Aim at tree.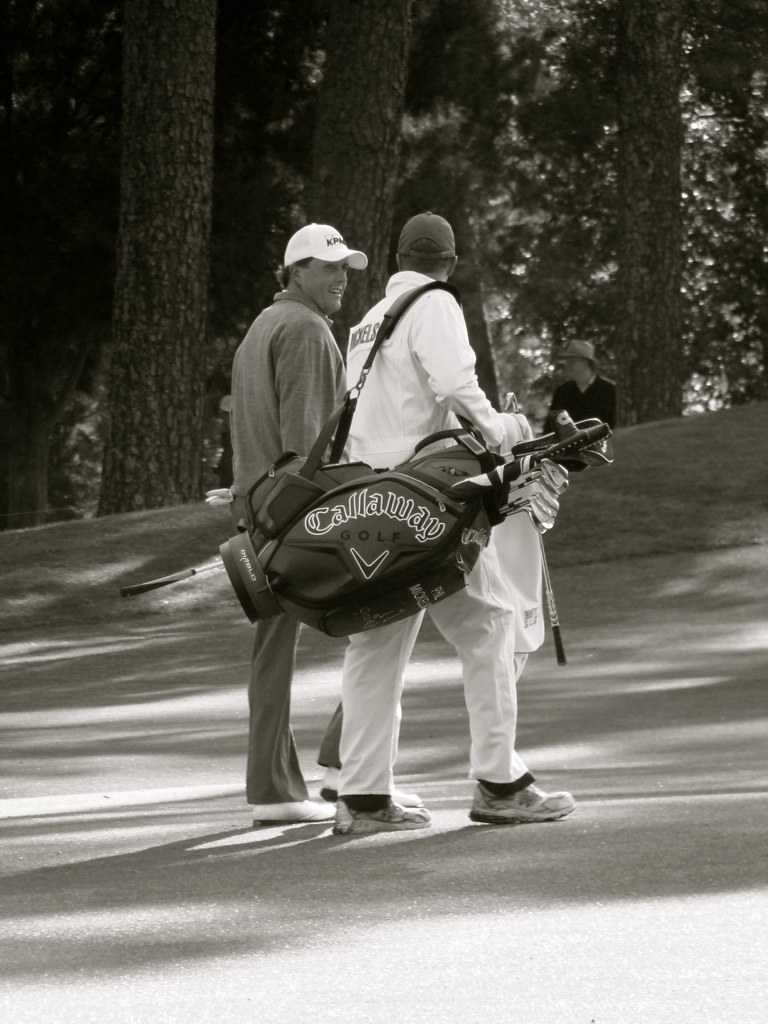
Aimed at 215:8:451:520.
